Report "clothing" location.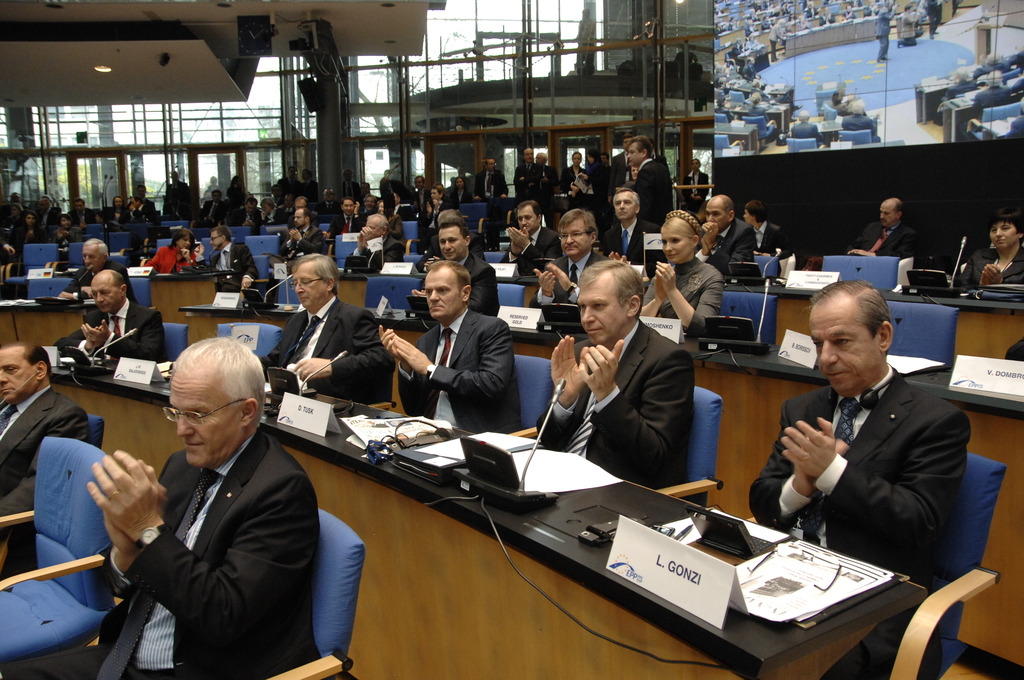
Report: pyautogui.locateOnScreen(508, 160, 607, 207).
